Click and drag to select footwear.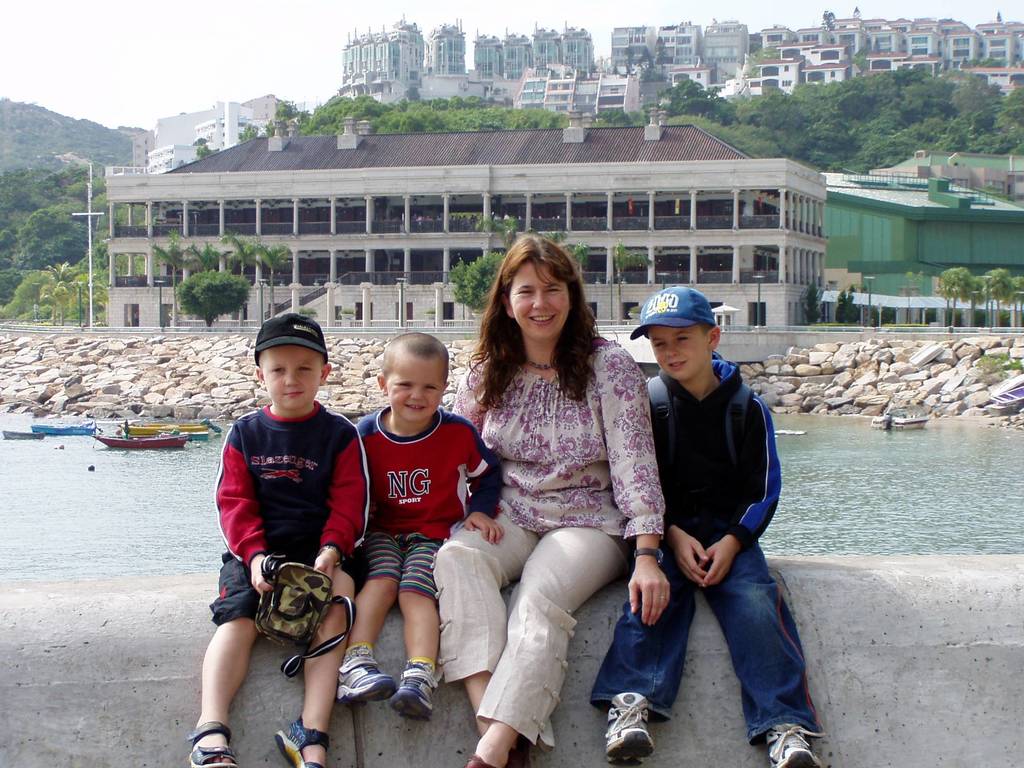
Selection: x1=604, y1=691, x2=654, y2=767.
